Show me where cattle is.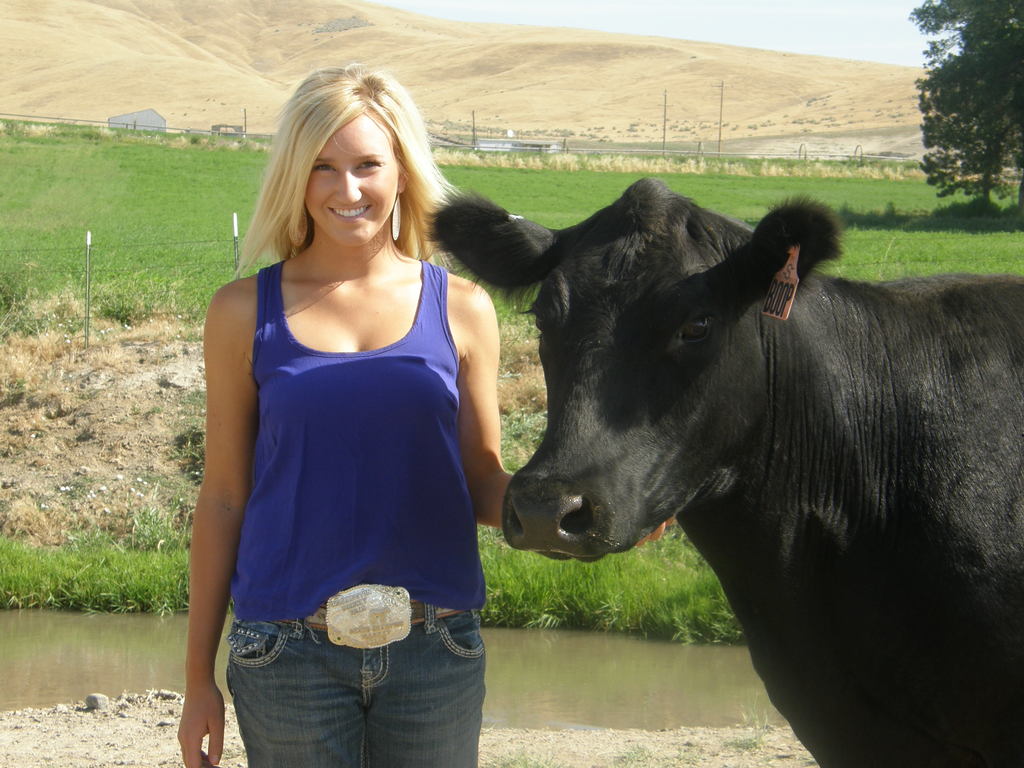
cattle is at region(426, 126, 1023, 767).
